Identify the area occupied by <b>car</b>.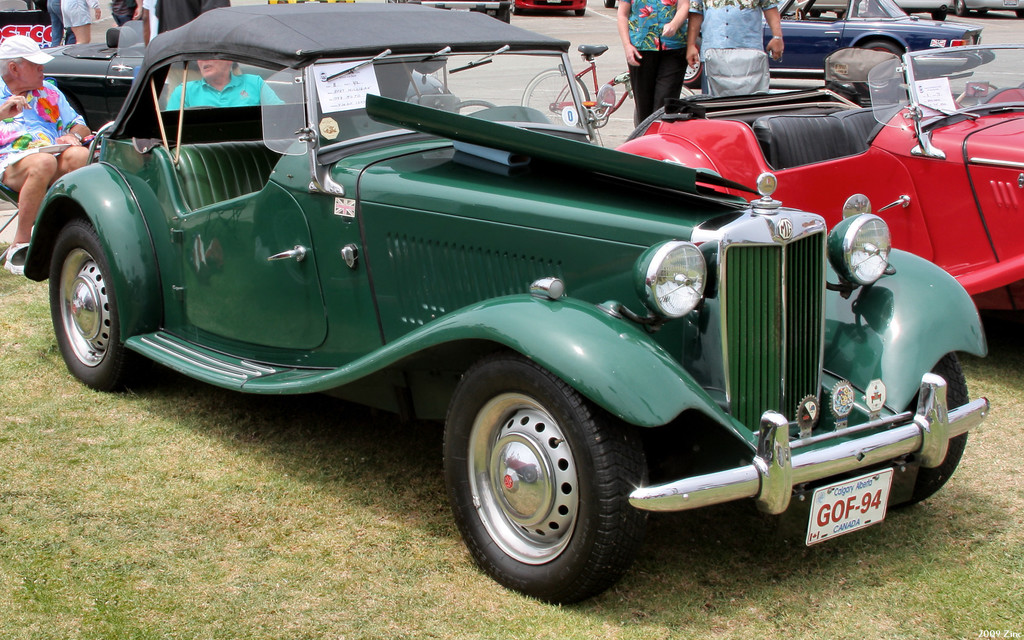
Area: x1=38, y1=33, x2=148, y2=138.
